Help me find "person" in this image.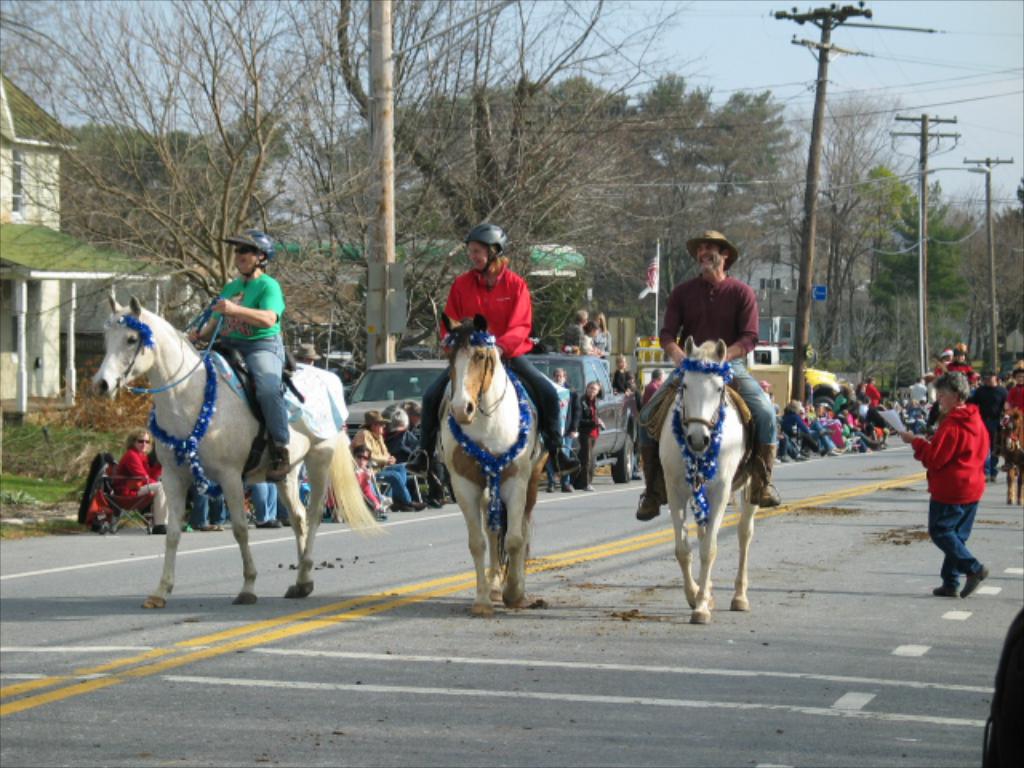
Found it: (left=912, top=358, right=998, bottom=600).
